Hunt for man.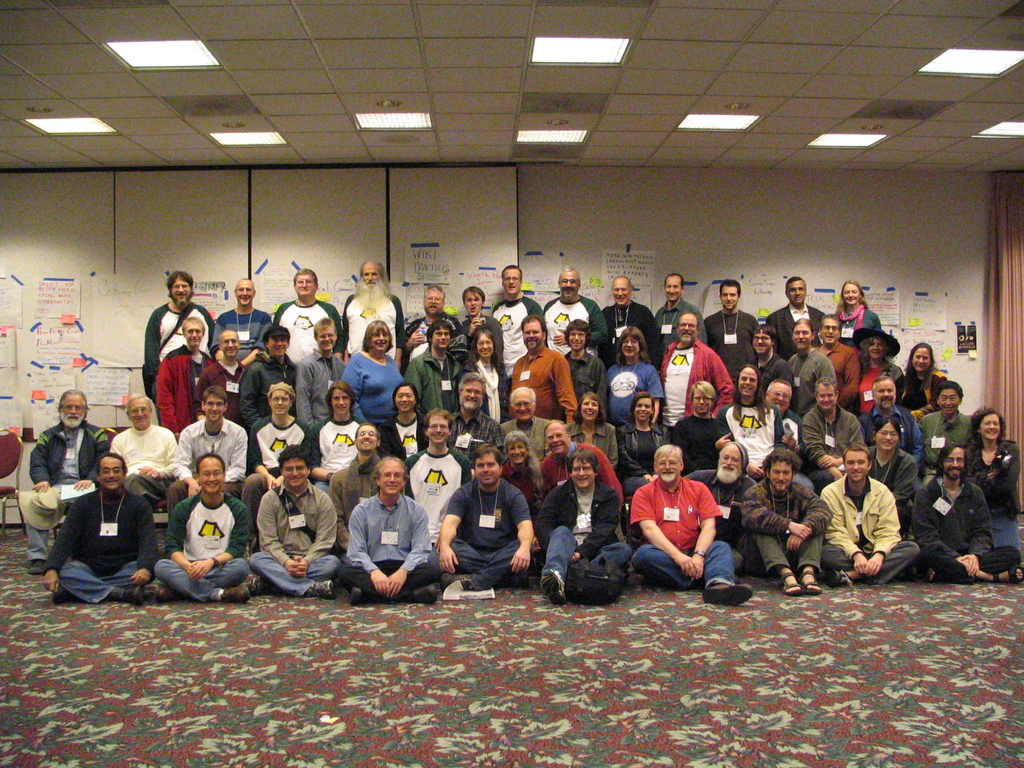
Hunted down at (x1=760, y1=382, x2=804, y2=446).
